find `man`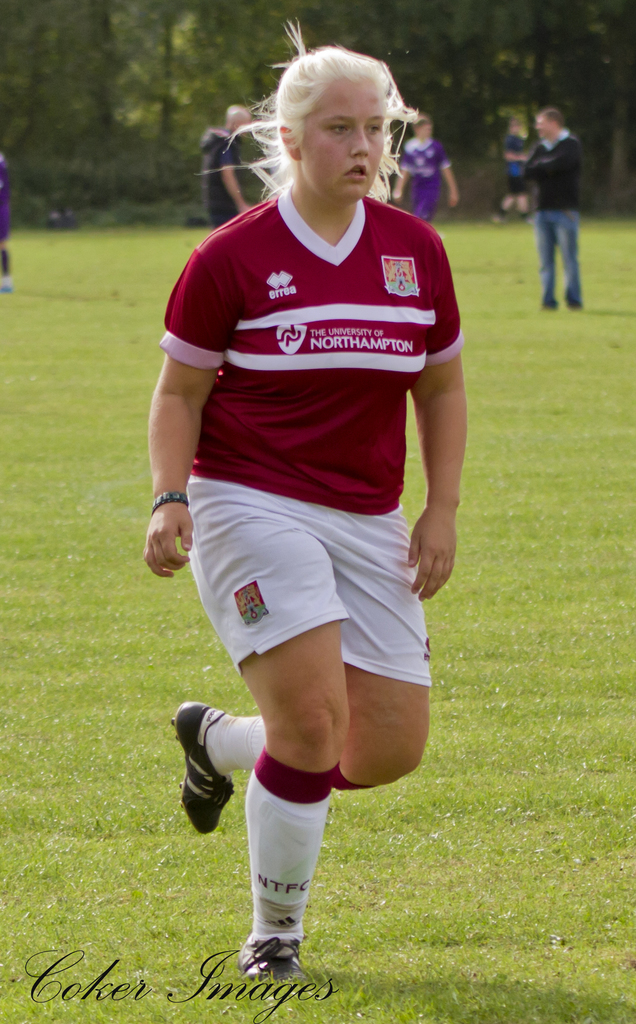
detection(131, 0, 470, 1022)
